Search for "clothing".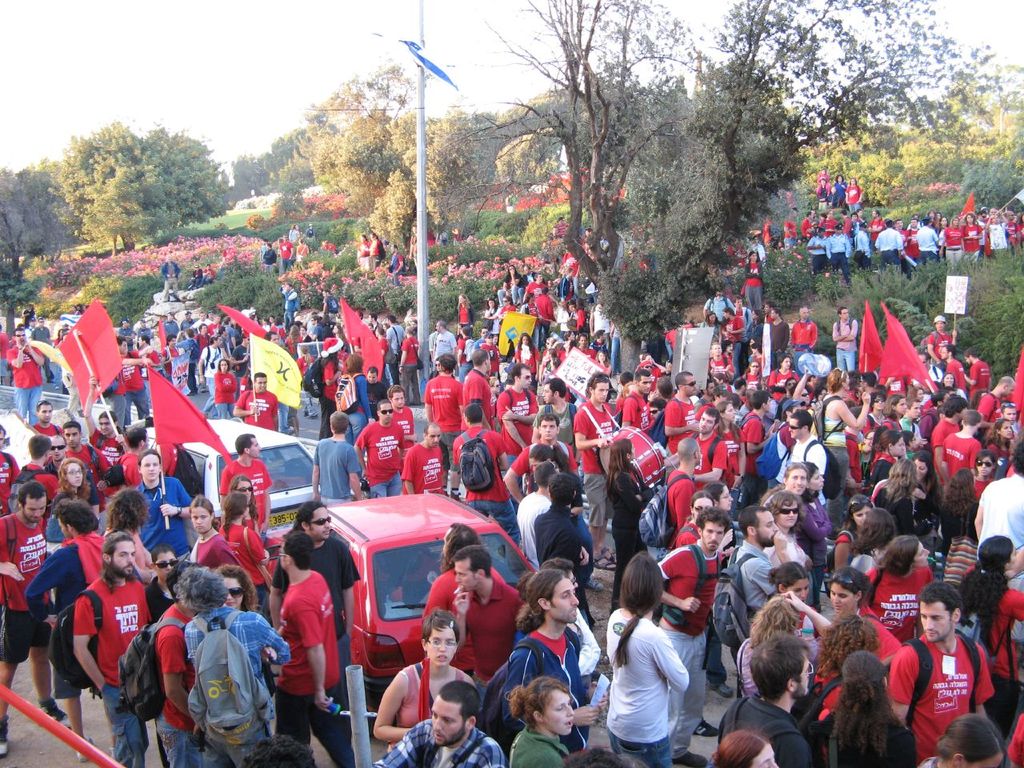
Found at bbox=[895, 632, 998, 743].
